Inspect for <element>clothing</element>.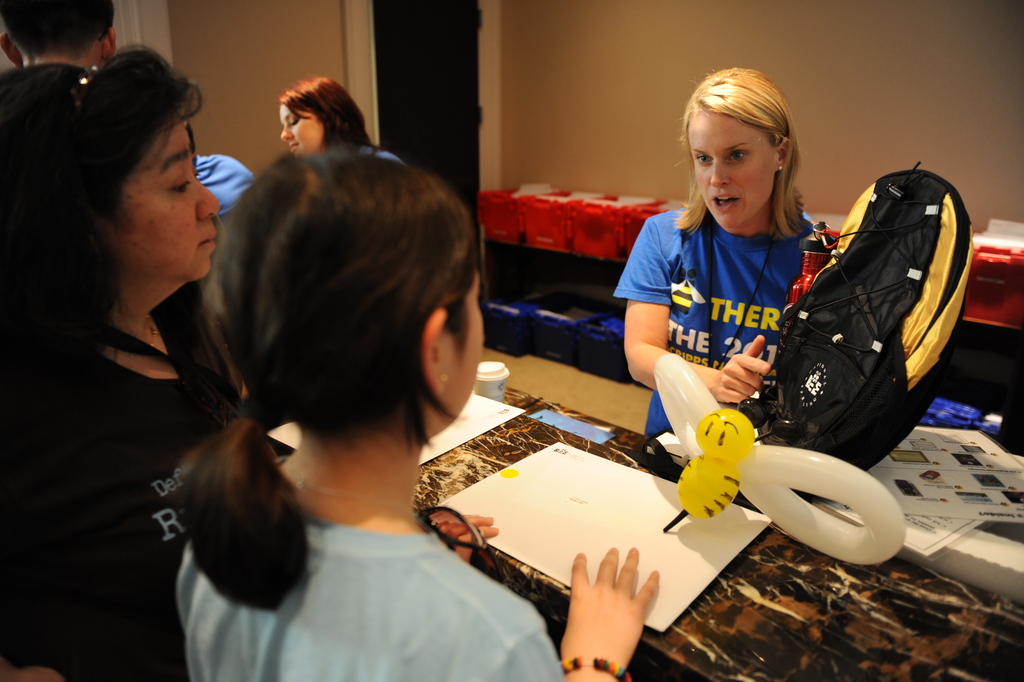
Inspection: locate(0, 346, 276, 679).
